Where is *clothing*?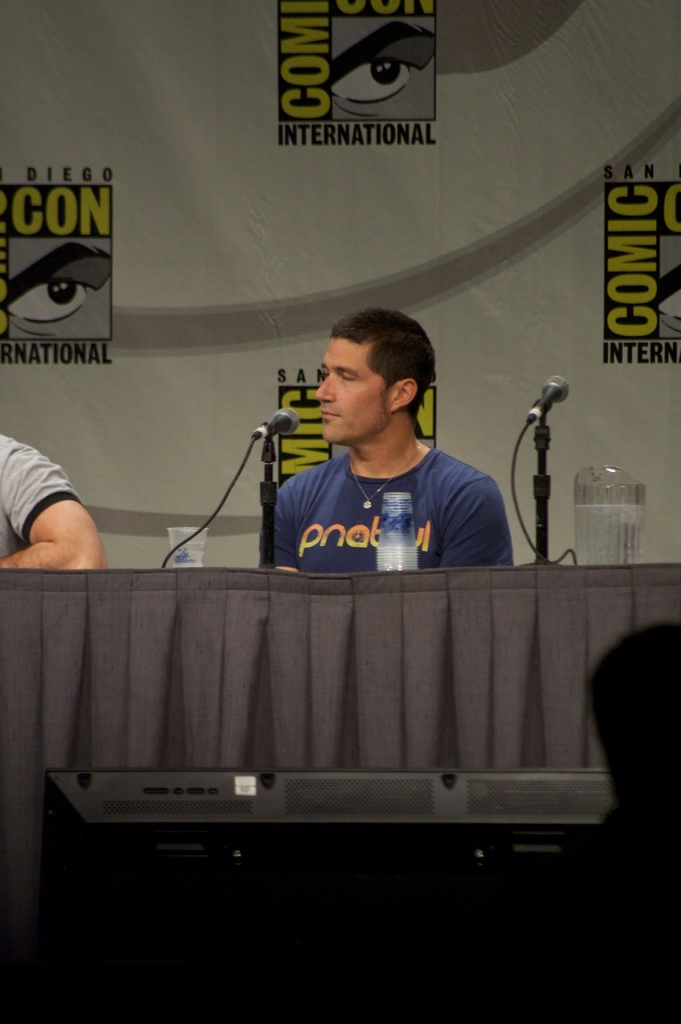
267, 454, 521, 573.
